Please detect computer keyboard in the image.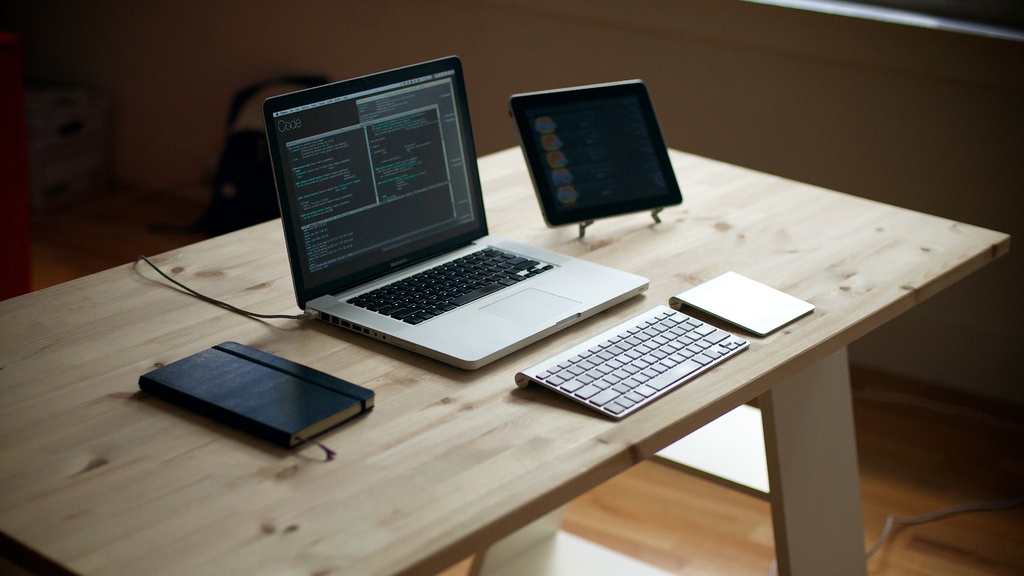
Rect(511, 302, 753, 423).
